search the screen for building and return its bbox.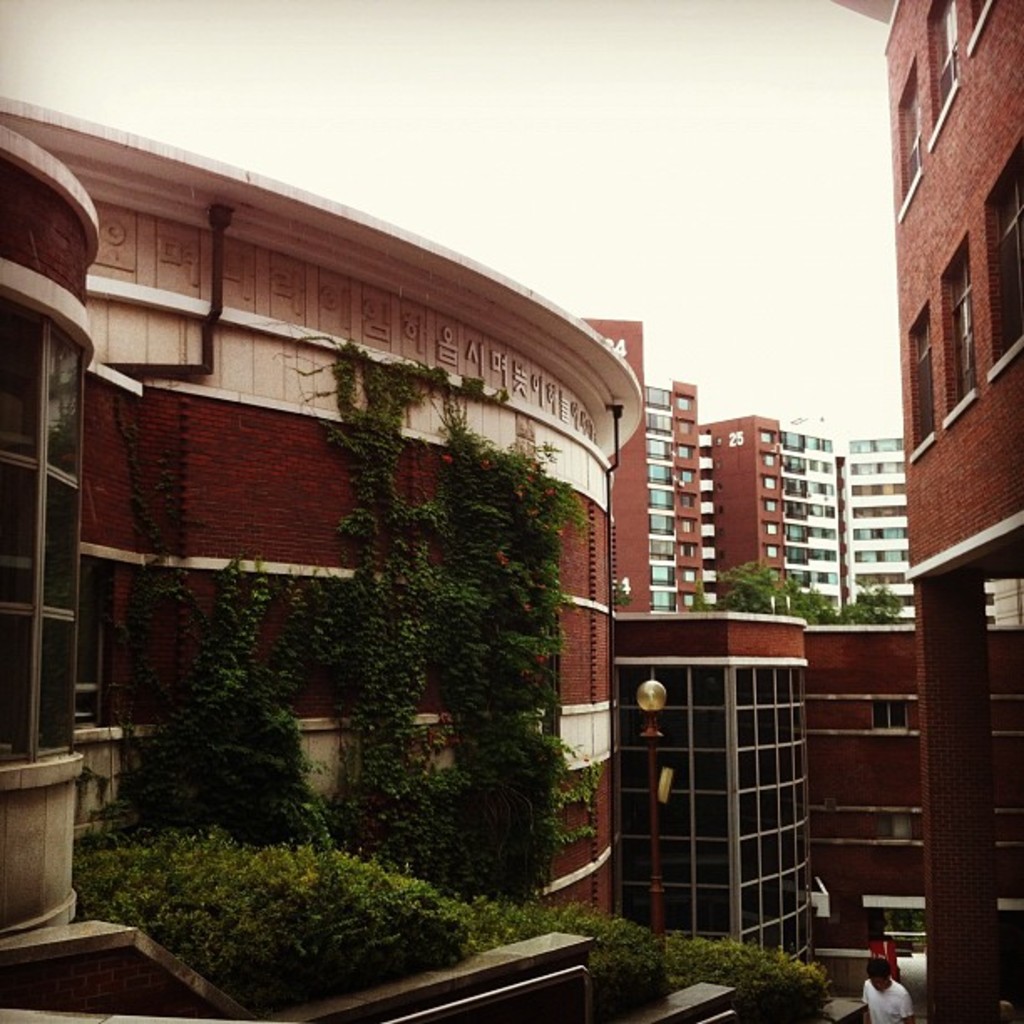
Found: crop(880, 0, 1022, 1017).
